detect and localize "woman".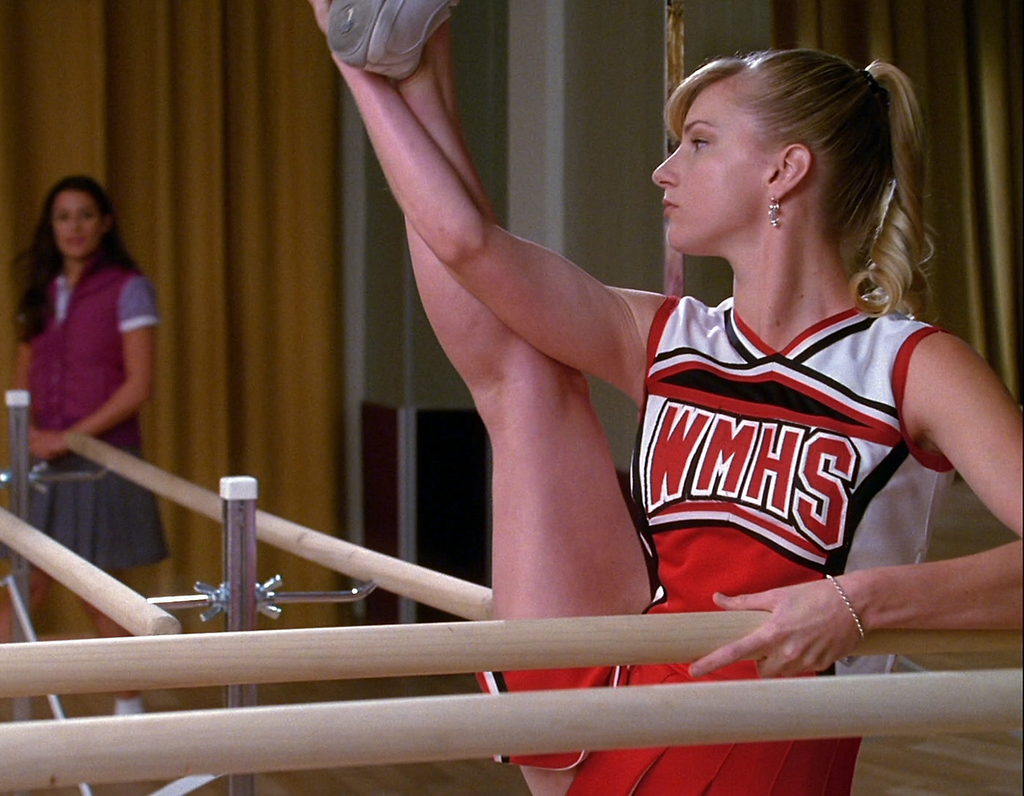
Localized at left=305, top=0, right=1023, bottom=795.
